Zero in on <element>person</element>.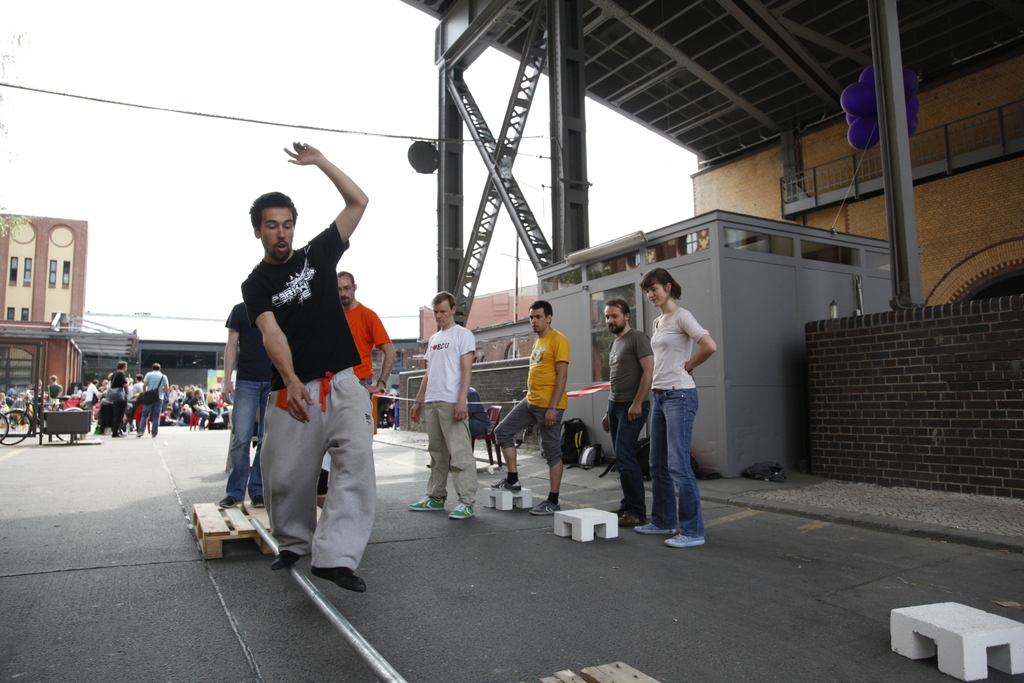
Zeroed in: (330,267,396,425).
